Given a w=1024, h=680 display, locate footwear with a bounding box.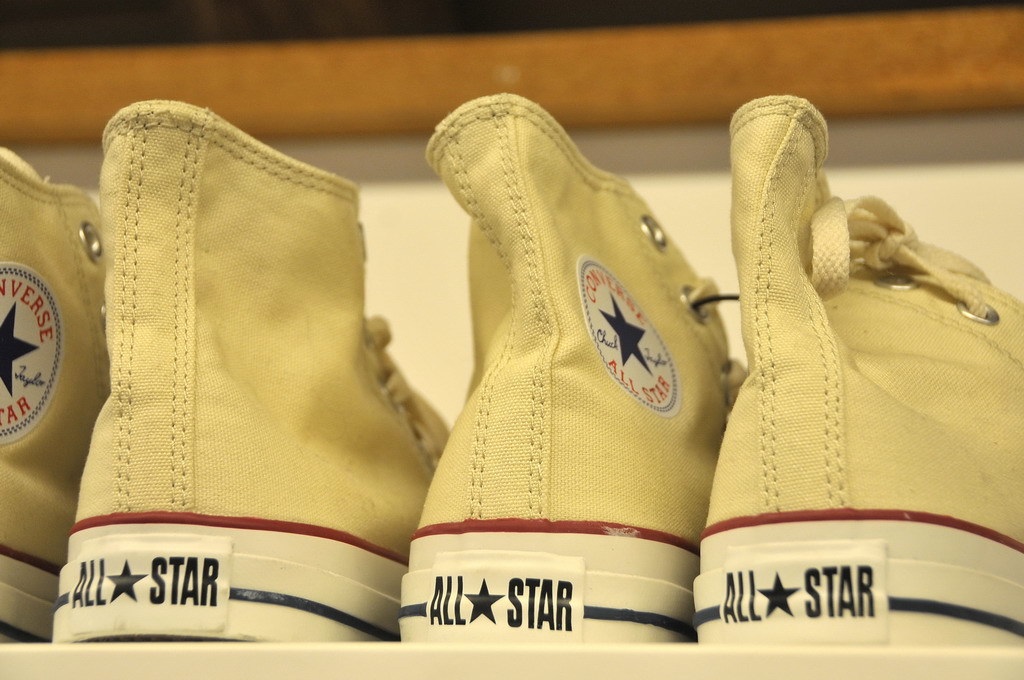
Located: x1=396 y1=89 x2=747 y2=646.
